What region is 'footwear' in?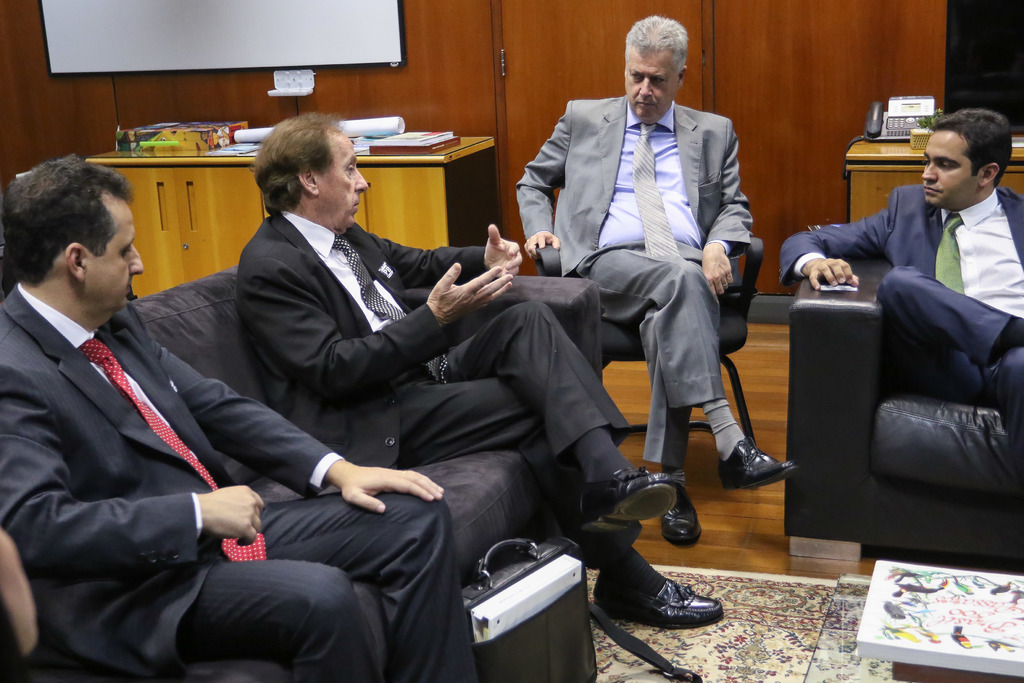
604,555,723,641.
